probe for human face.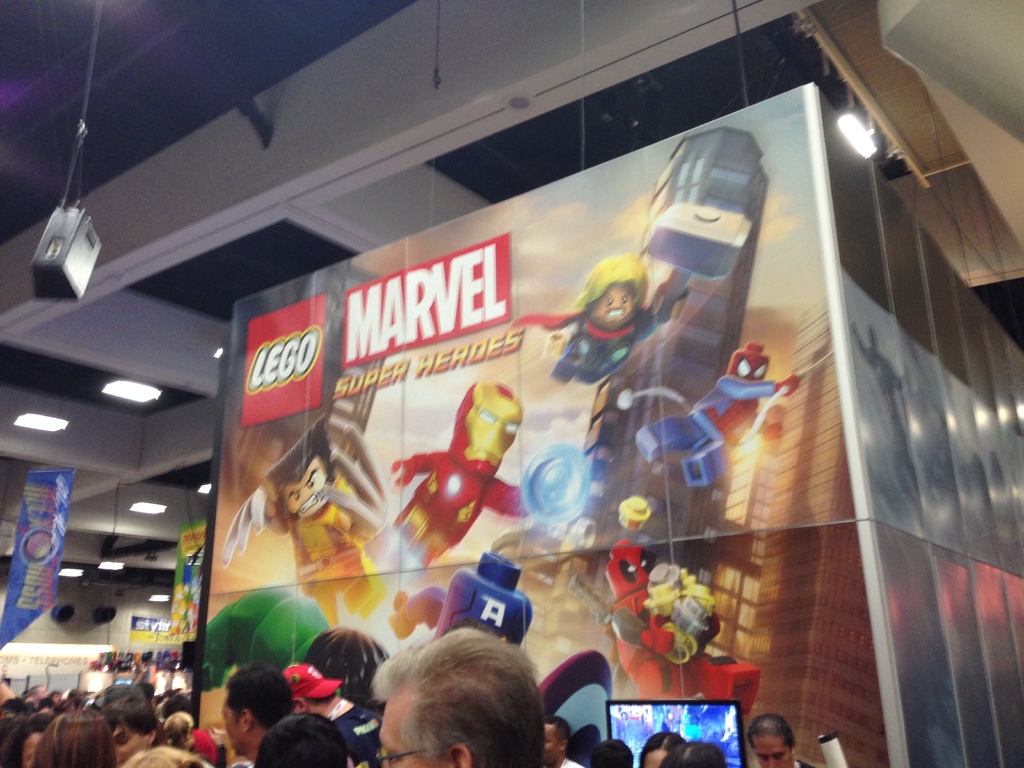
Probe result: (222,700,247,754).
